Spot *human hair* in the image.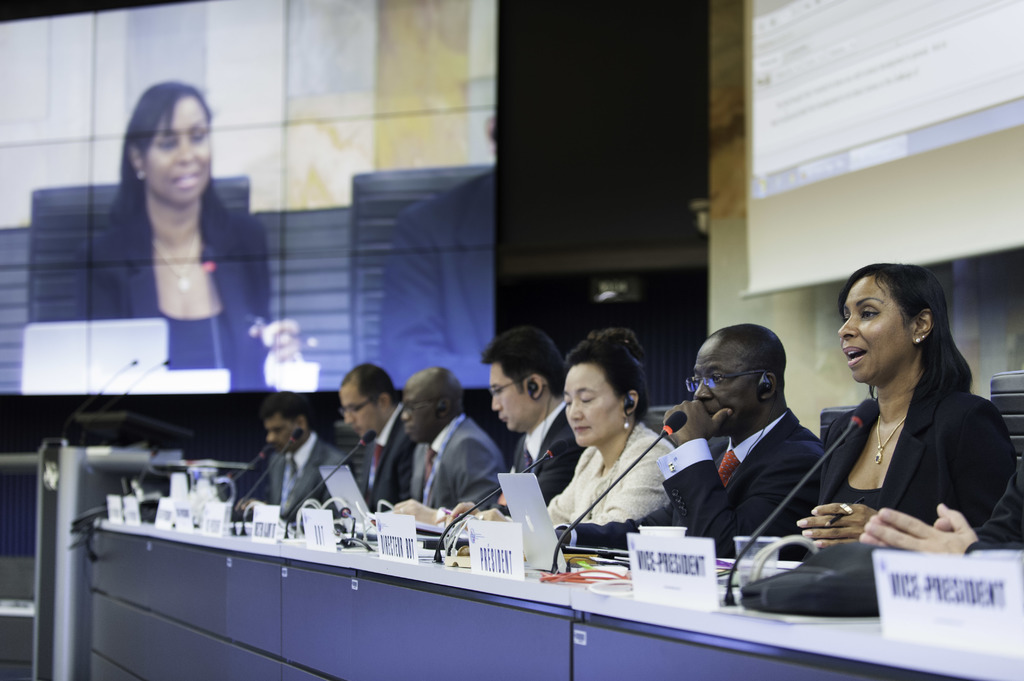
*human hair* found at box=[341, 366, 404, 406].
